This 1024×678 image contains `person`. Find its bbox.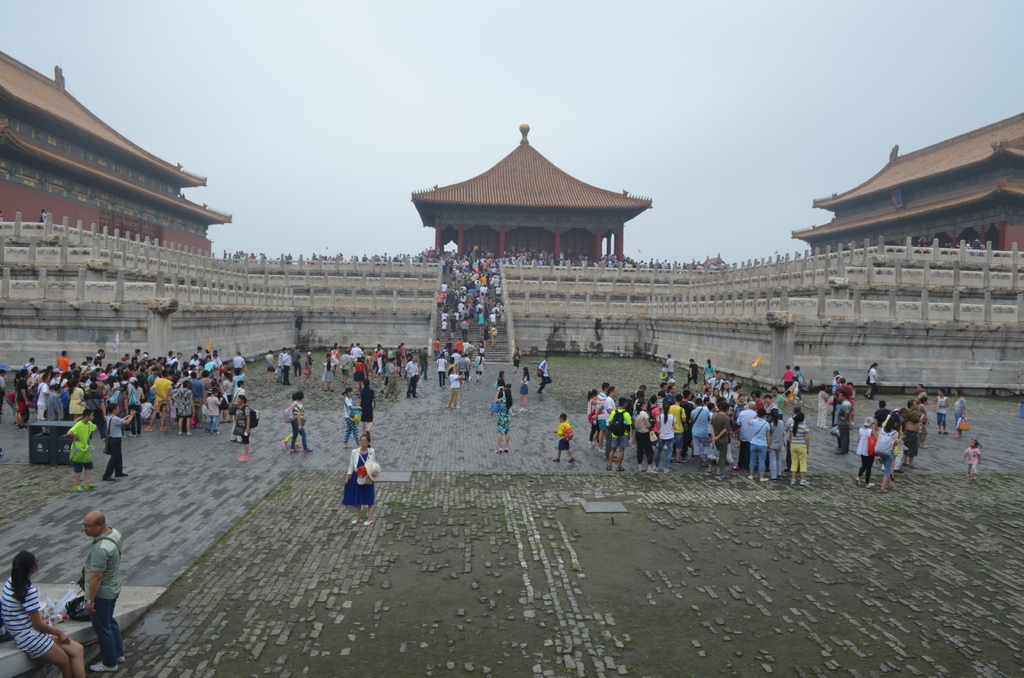
locate(962, 436, 983, 481).
